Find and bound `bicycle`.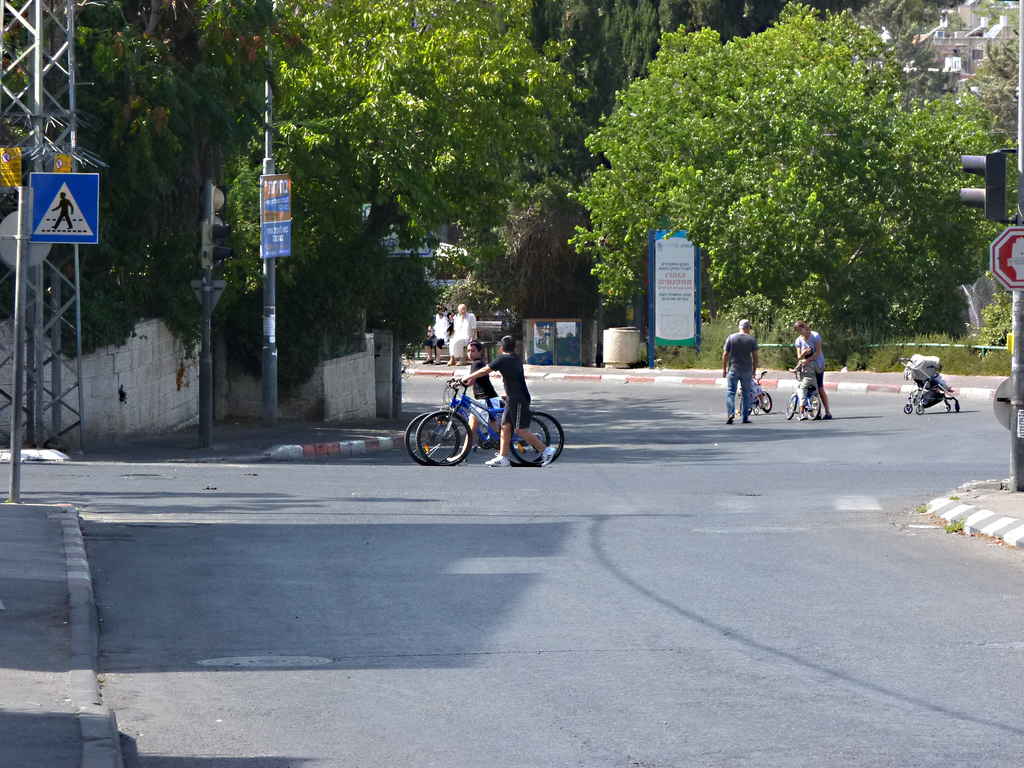
Bound: region(404, 376, 550, 462).
